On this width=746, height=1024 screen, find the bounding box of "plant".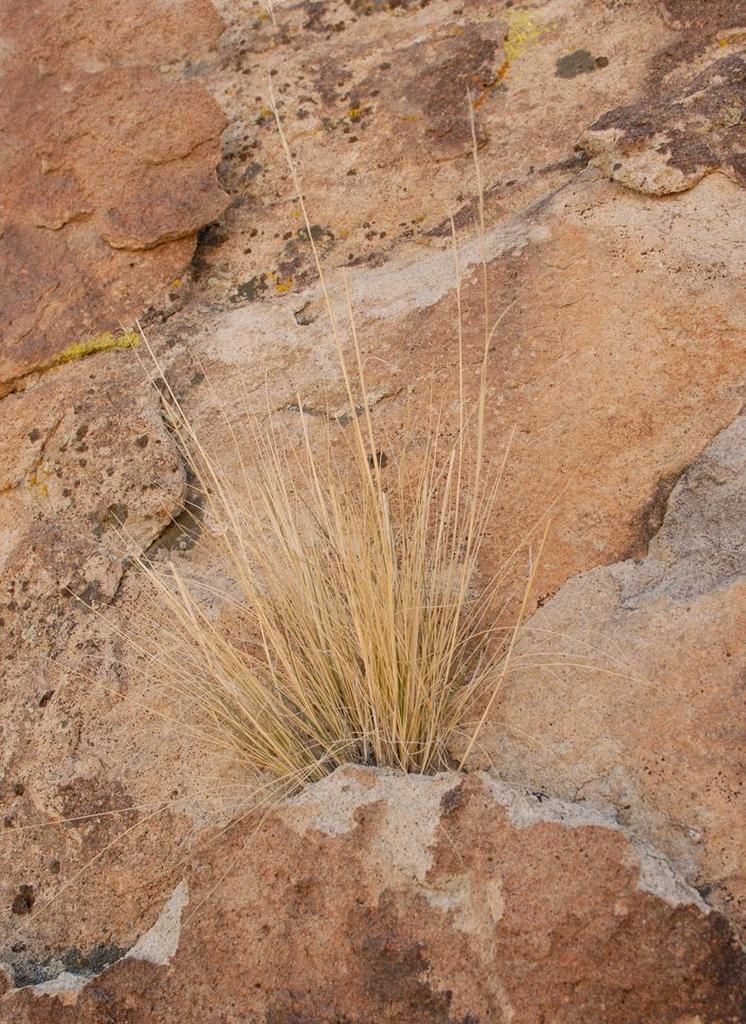
Bounding box: pyautogui.locateOnScreen(85, 139, 703, 898).
